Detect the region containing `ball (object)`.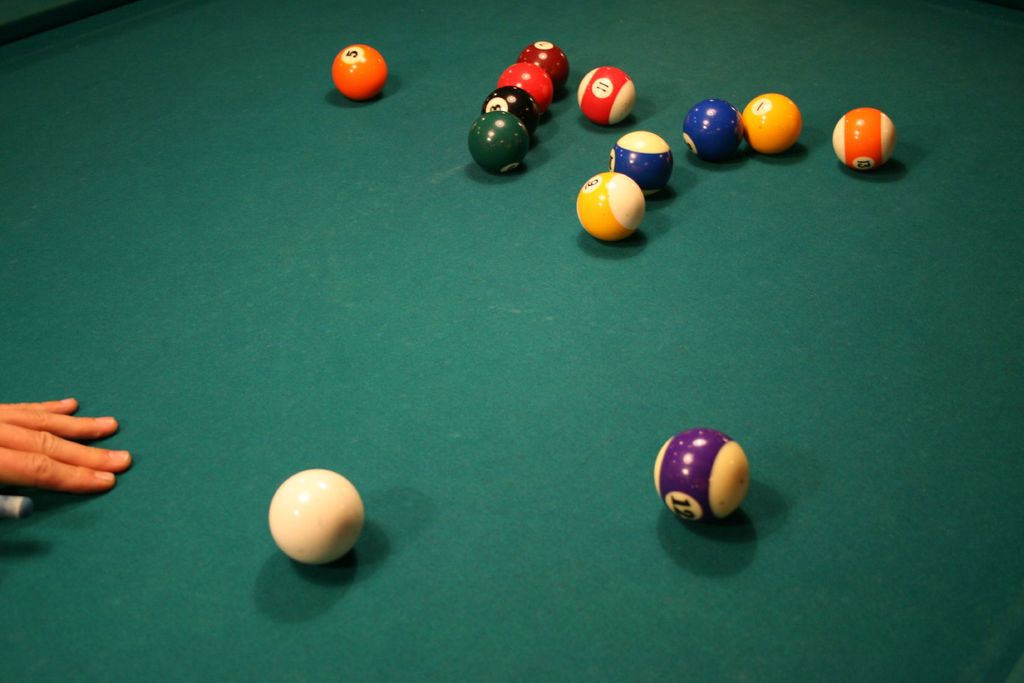
l=579, t=69, r=634, b=128.
